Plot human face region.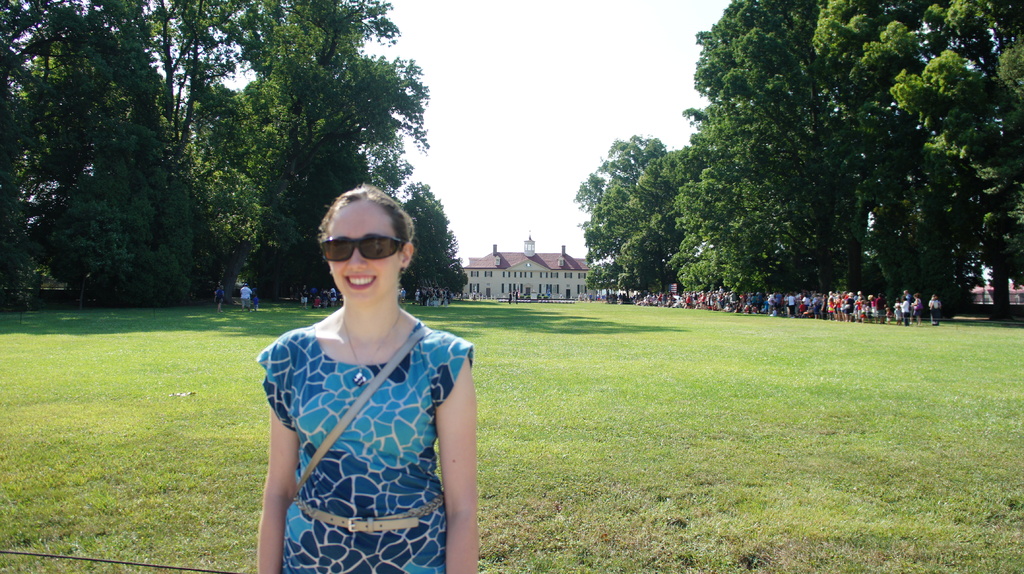
Plotted at <region>308, 206, 404, 307</region>.
